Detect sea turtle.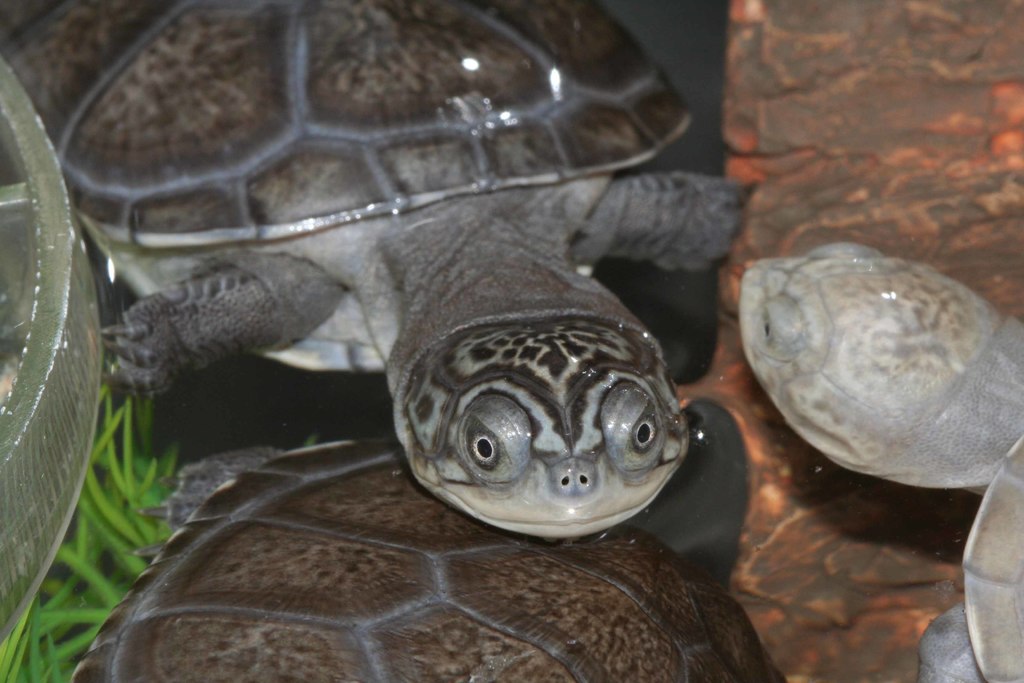
Detected at 73:437:781:682.
